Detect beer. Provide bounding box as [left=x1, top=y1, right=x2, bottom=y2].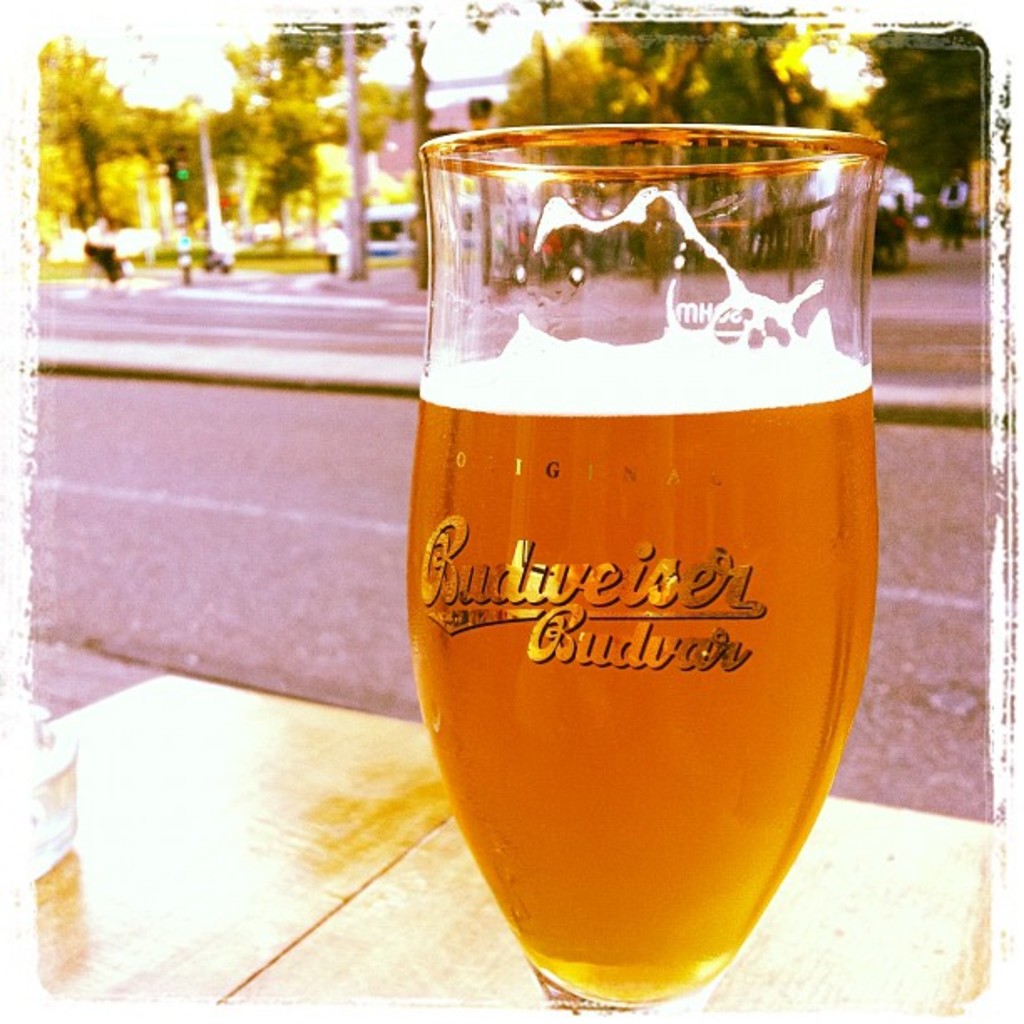
[left=402, top=305, right=873, bottom=999].
